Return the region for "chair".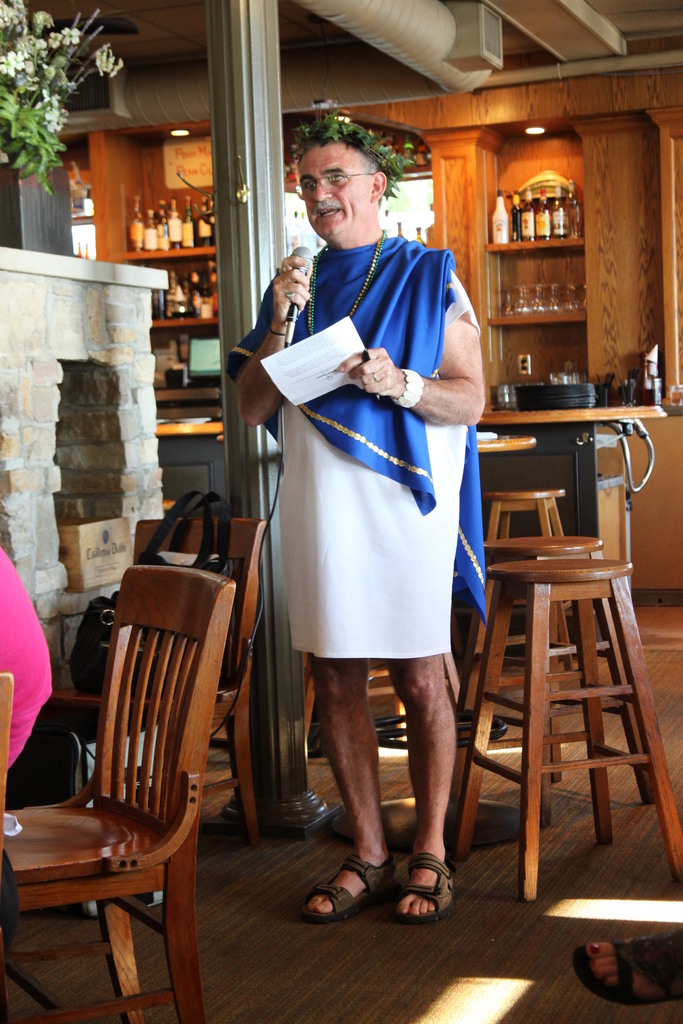
detection(447, 548, 682, 900).
